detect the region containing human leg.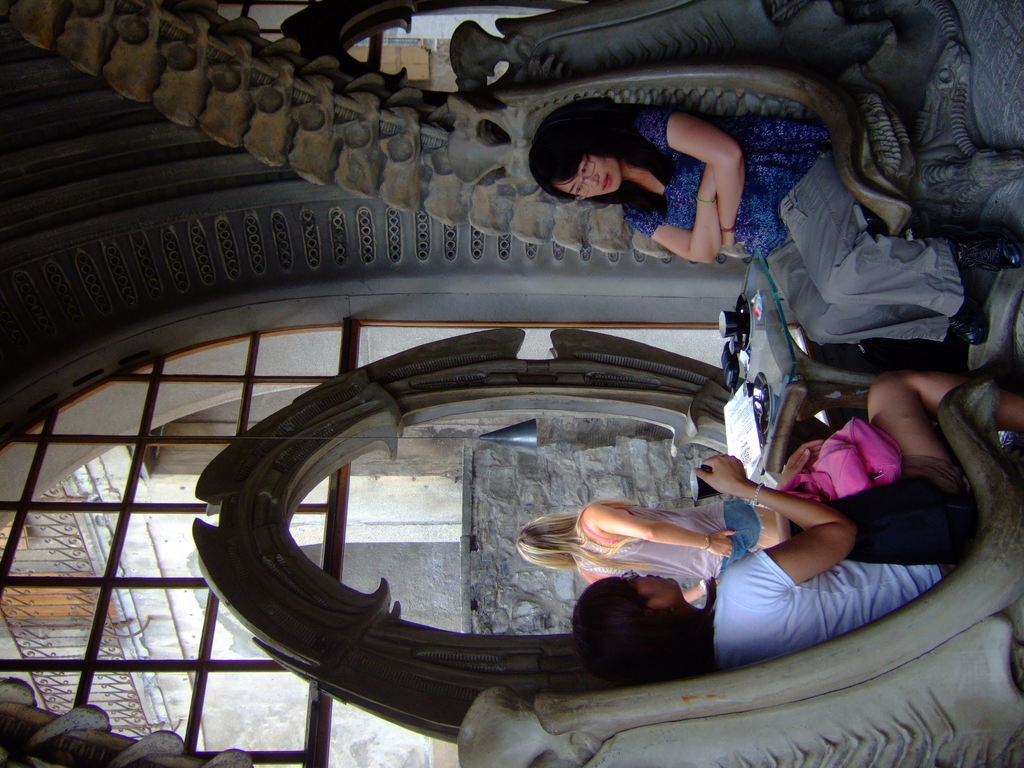
bbox(730, 502, 778, 575).
